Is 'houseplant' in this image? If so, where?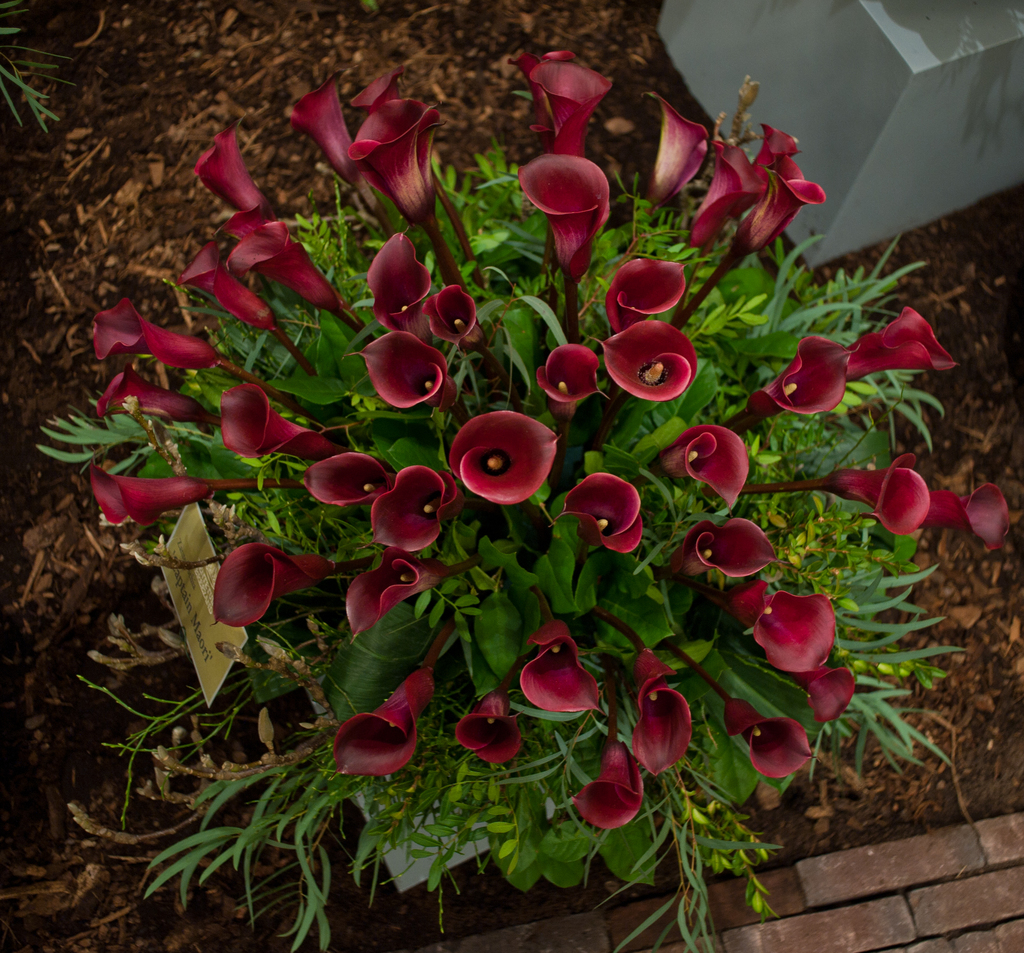
Yes, at [x1=31, y1=47, x2=1011, y2=952].
